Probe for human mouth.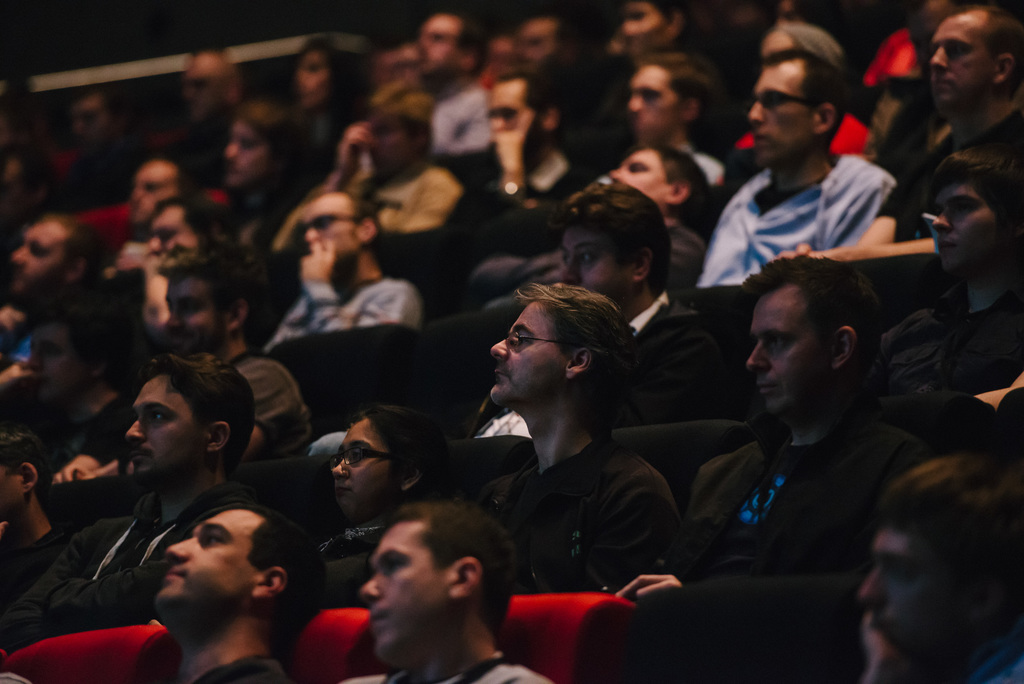
Probe result: <bbox>937, 237, 963, 256</bbox>.
